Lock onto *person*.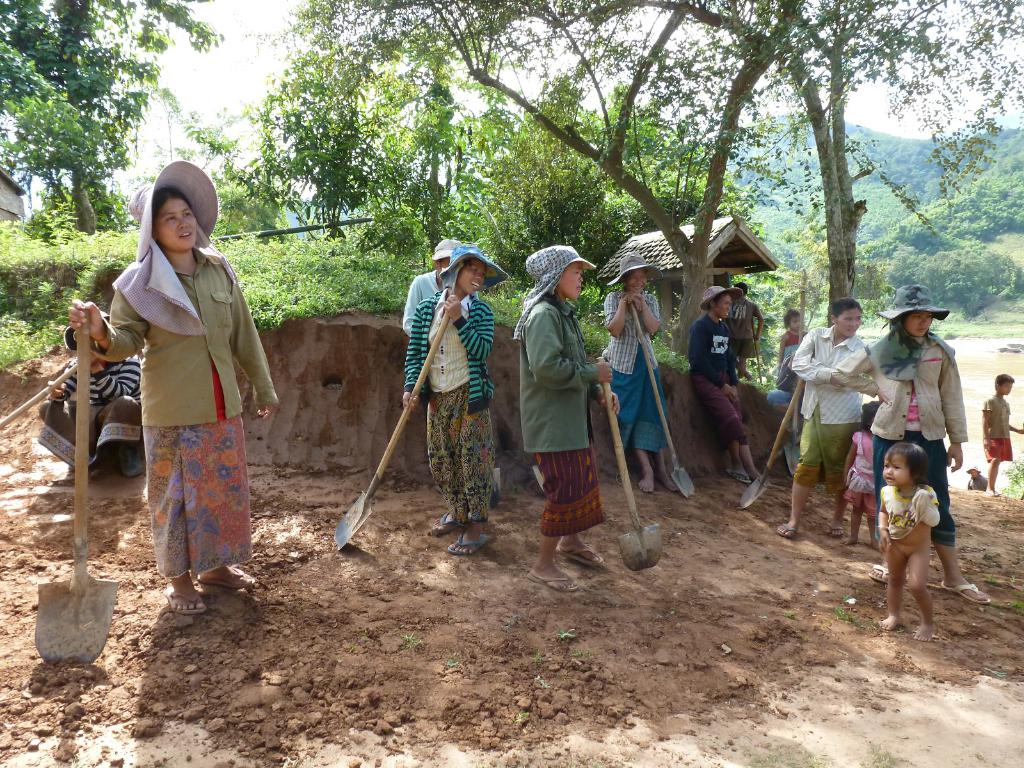
Locked: [875, 438, 943, 644].
